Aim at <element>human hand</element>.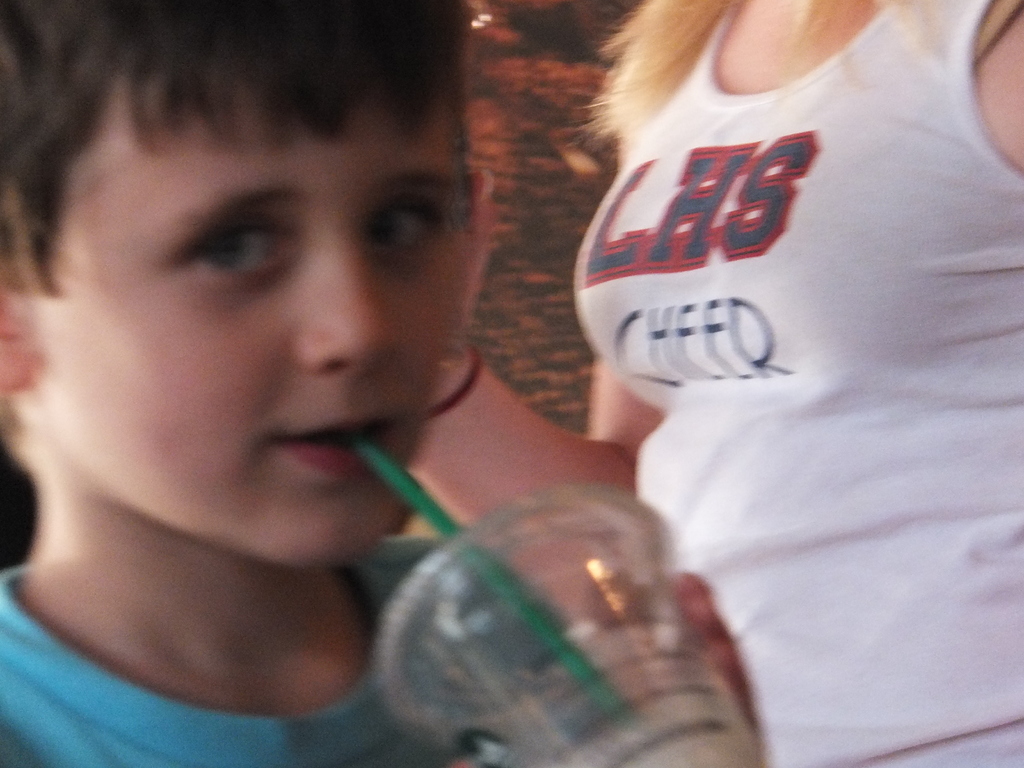
Aimed at (465,164,502,318).
